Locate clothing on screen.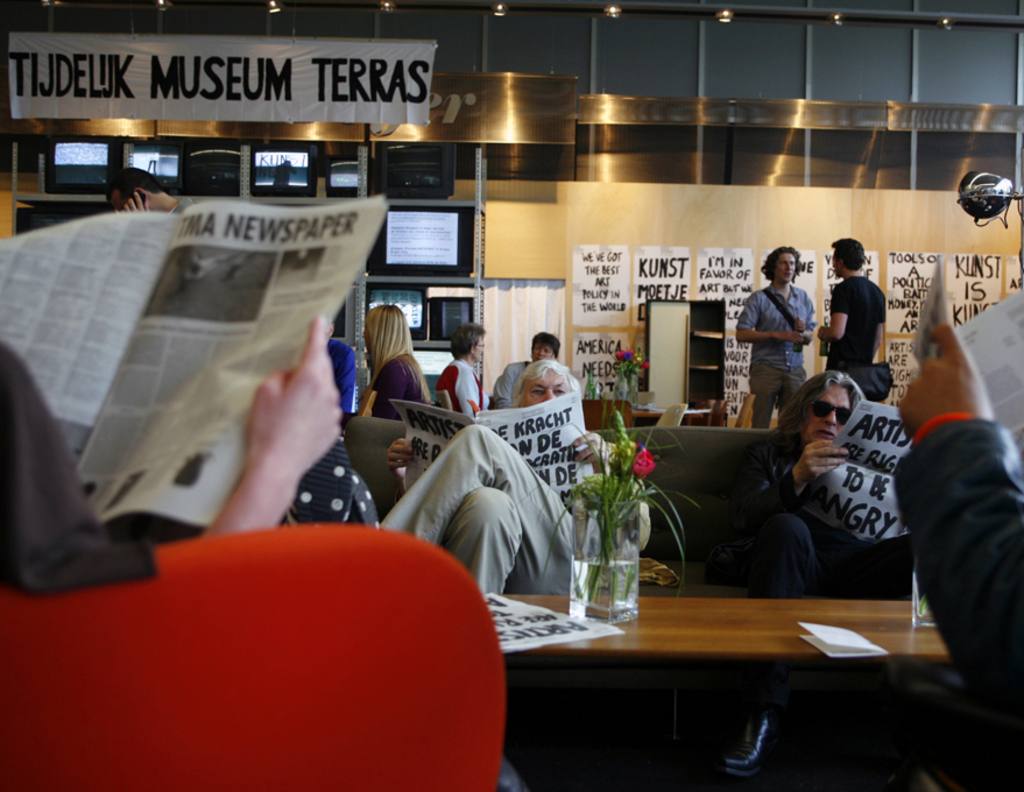
On screen at (left=444, top=356, right=486, bottom=425).
